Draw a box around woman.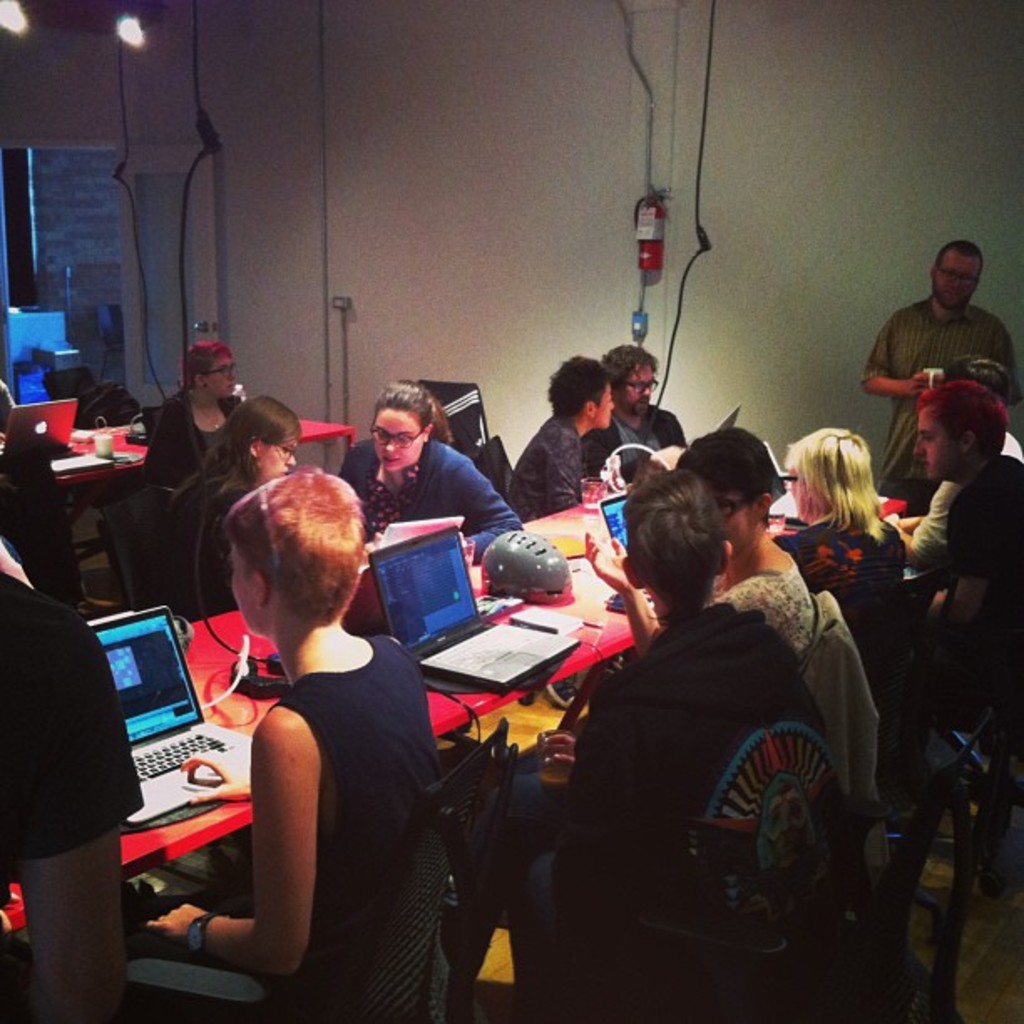
bbox=[142, 392, 301, 619].
